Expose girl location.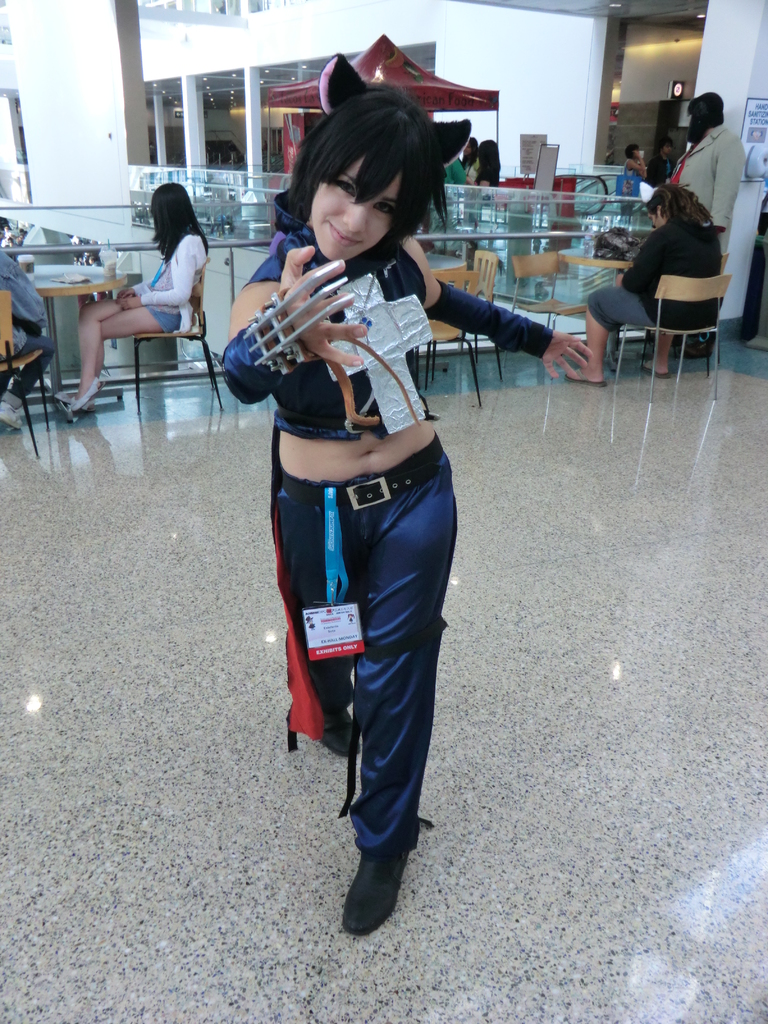
Exposed at rect(64, 180, 205, 419).
